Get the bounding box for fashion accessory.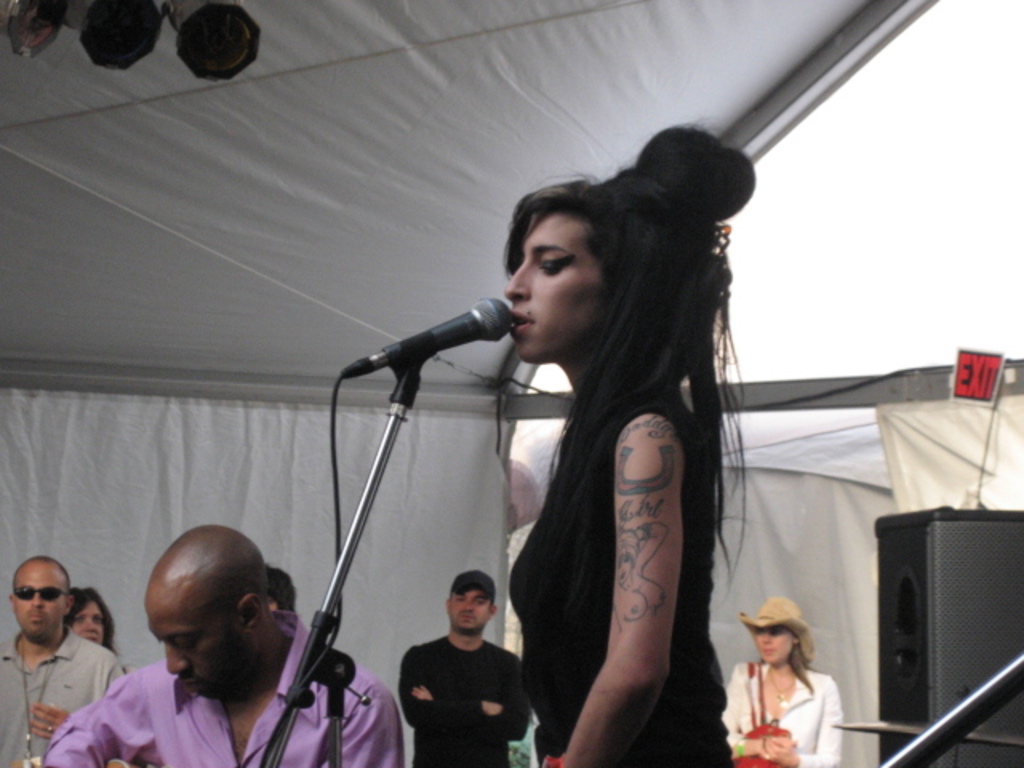
bbox=[741, 597, 818, 669].
